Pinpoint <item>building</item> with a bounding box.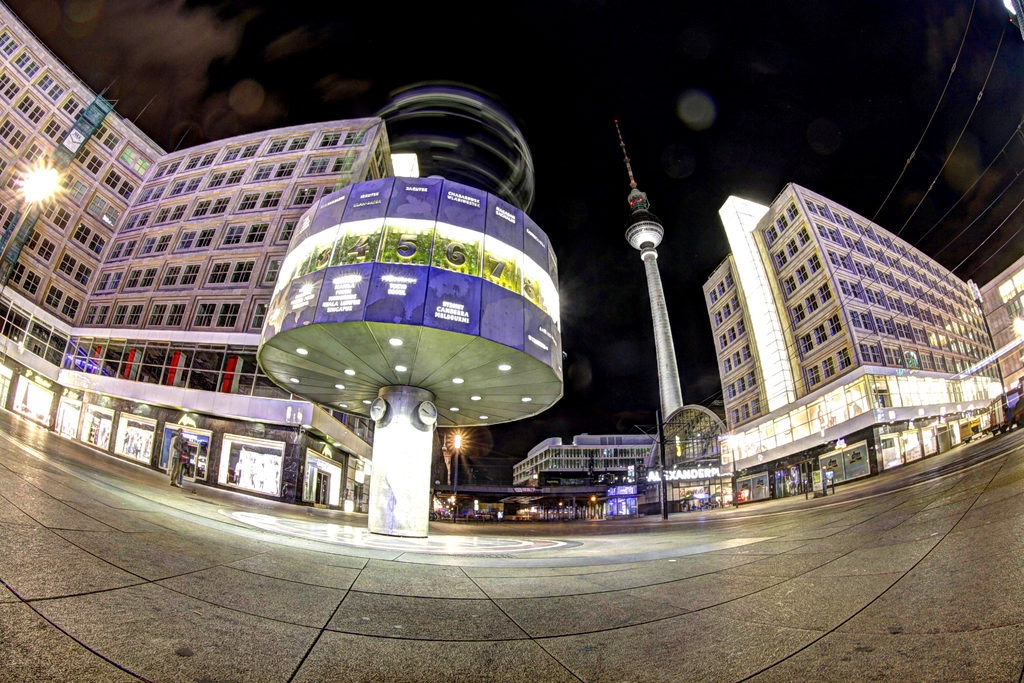
(left=0, top=0, right=393, bottom=508).
